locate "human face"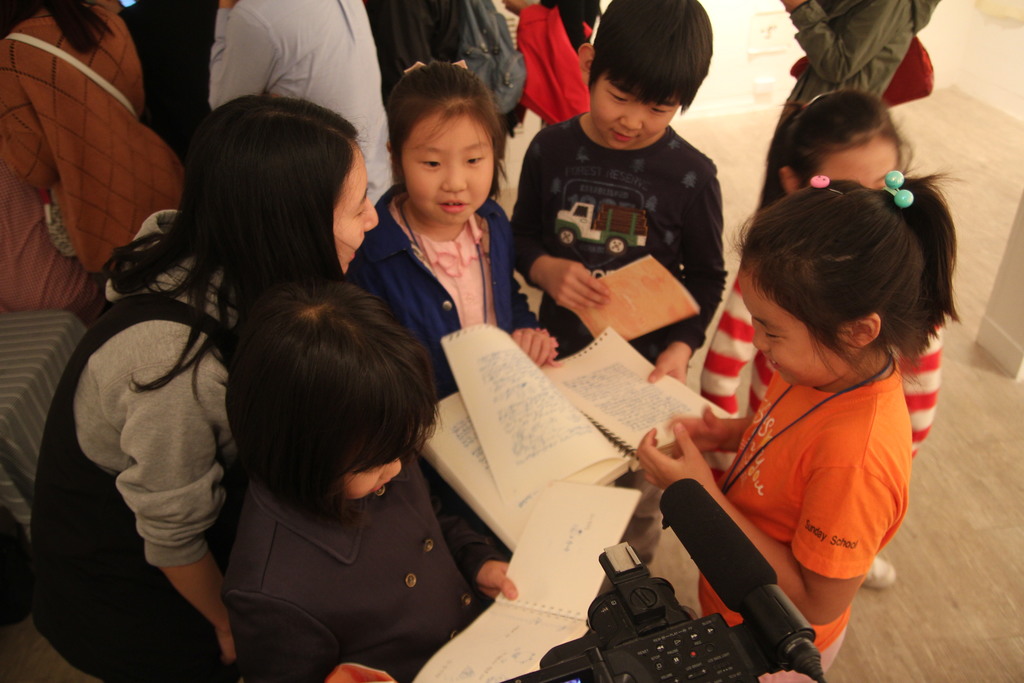
bbox=[817, 137, 901, 190]
